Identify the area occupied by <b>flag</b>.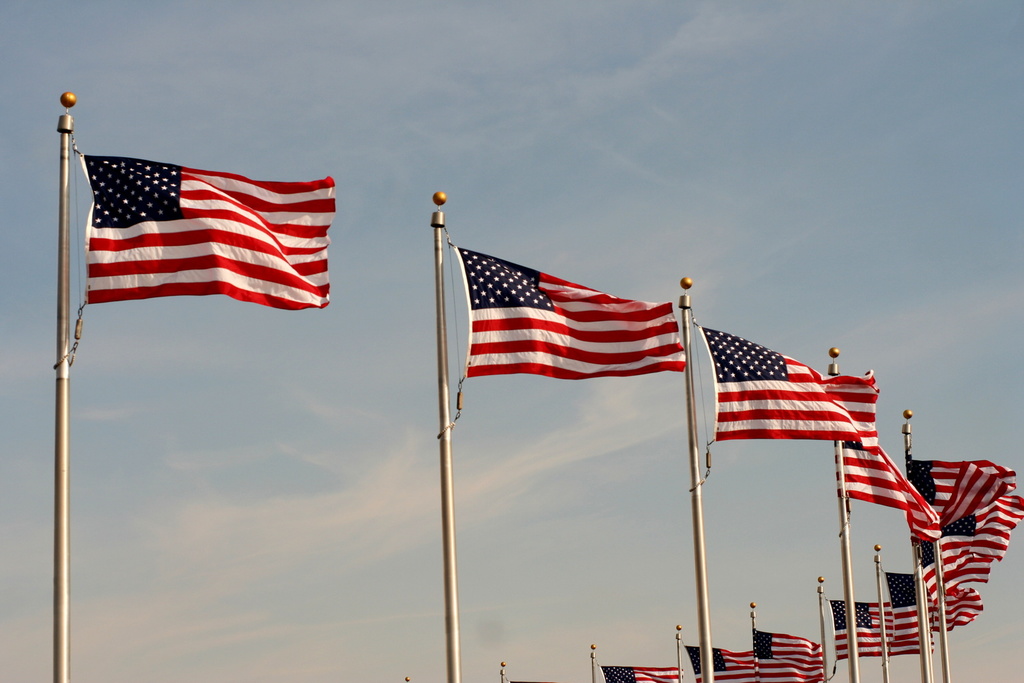
Area: <box>76,145,333,311</box>.
